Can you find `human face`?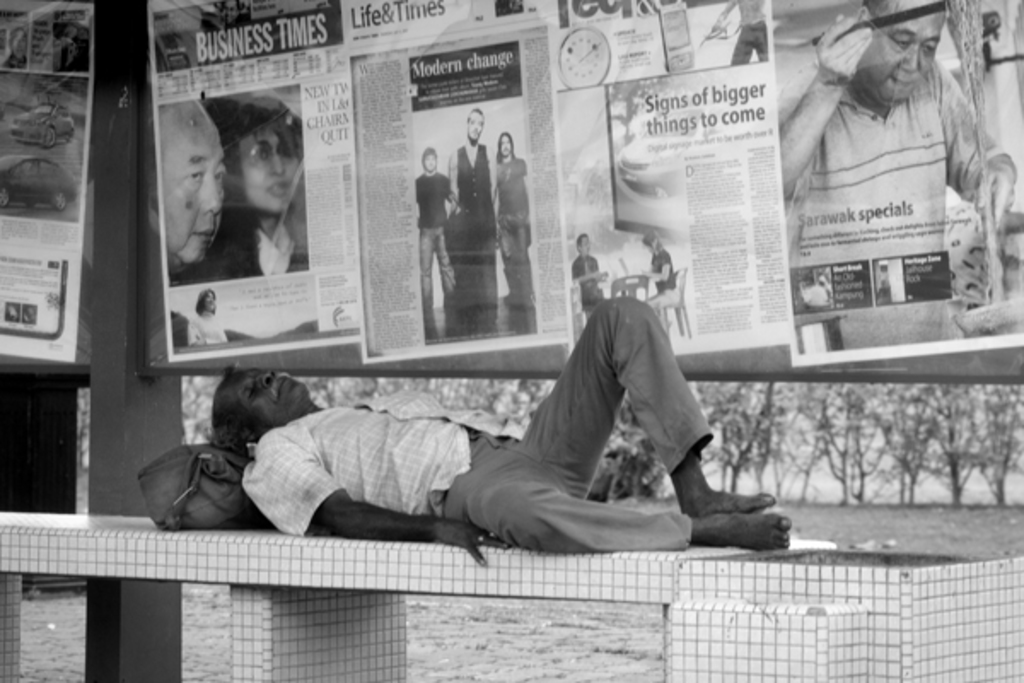
Yes, bounding box: {"left": 425, "top": 154, "right": 437, "bottom": 174}.
